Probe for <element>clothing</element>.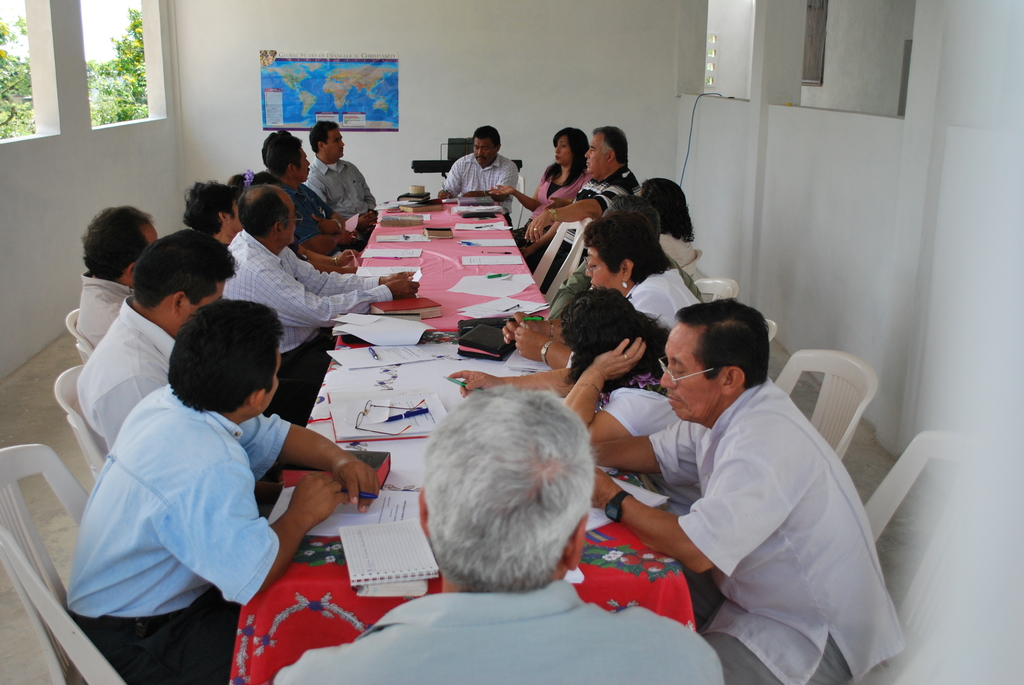
Probe result: left=77, top=269, right=133, bottom=353.
